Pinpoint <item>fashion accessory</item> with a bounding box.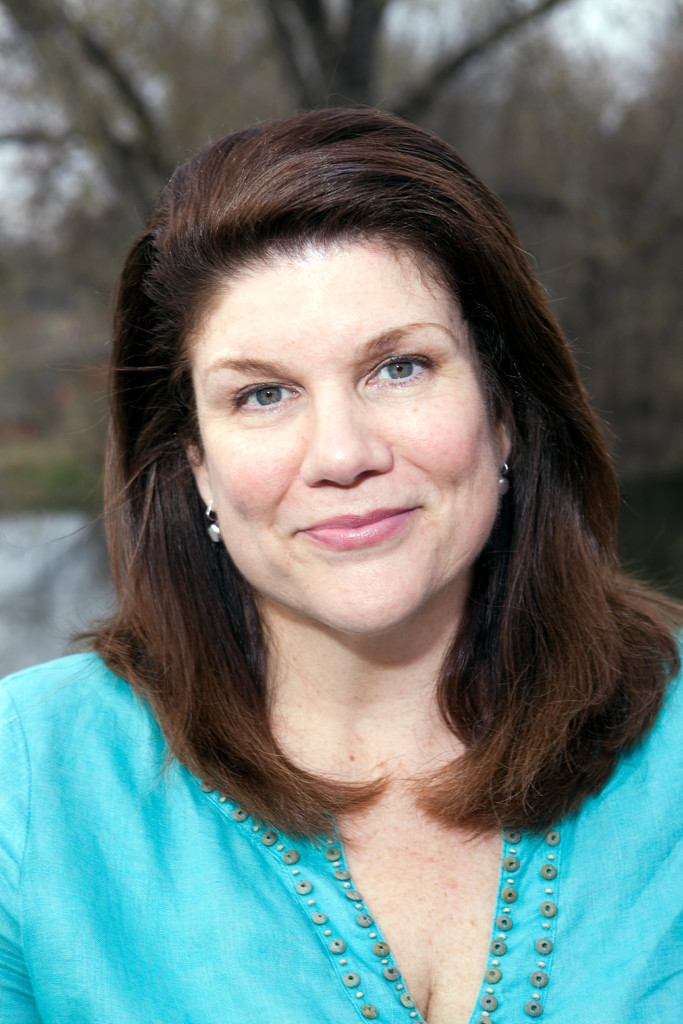
rect(206, 497, 220, 543).
